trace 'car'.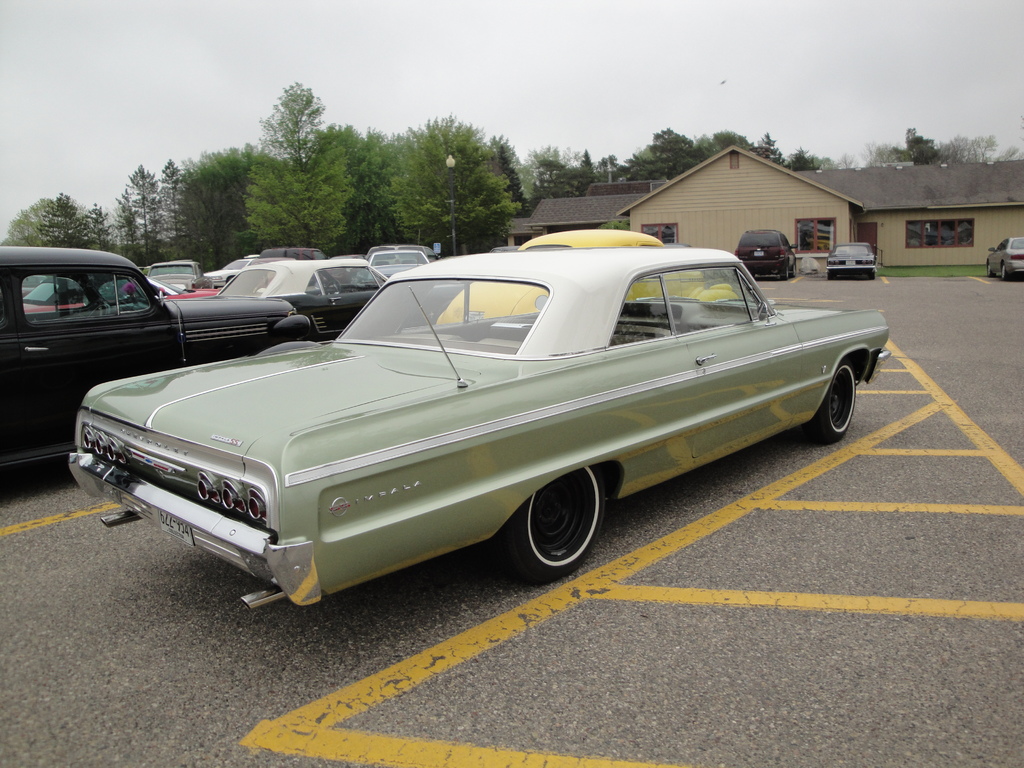
Traced to locate(984, 236, 1023, 282).
